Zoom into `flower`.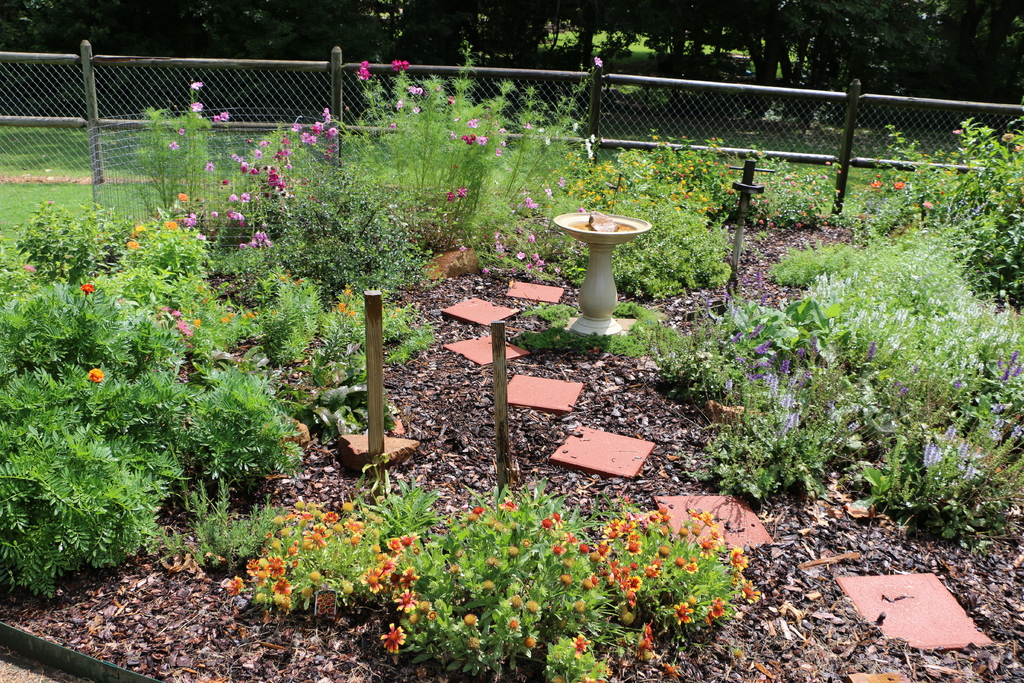
Zoom target: BBox(211, 111, 229, 127).
